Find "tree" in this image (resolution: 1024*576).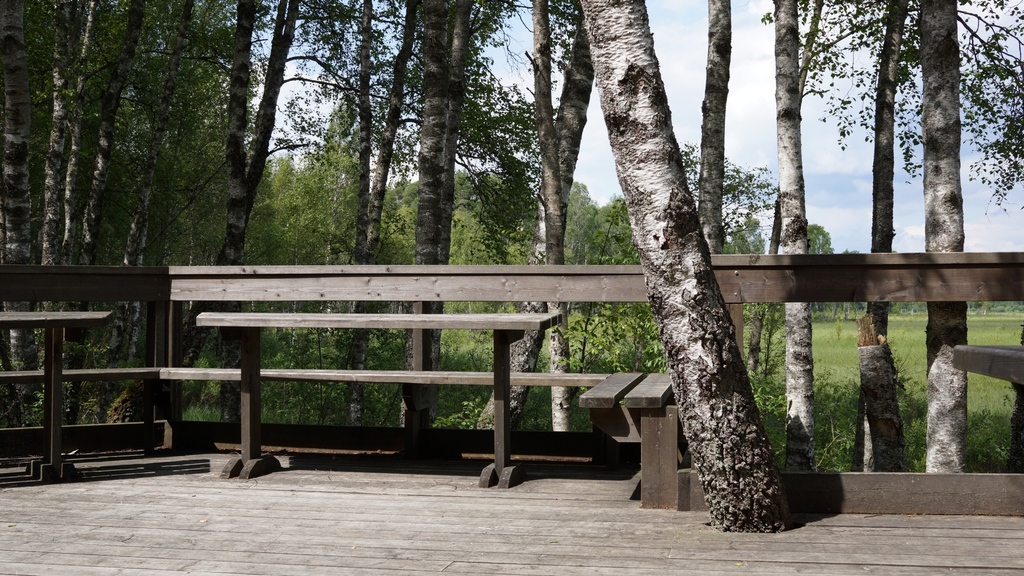
[left=475, top=0, right=602, bottom=447].
